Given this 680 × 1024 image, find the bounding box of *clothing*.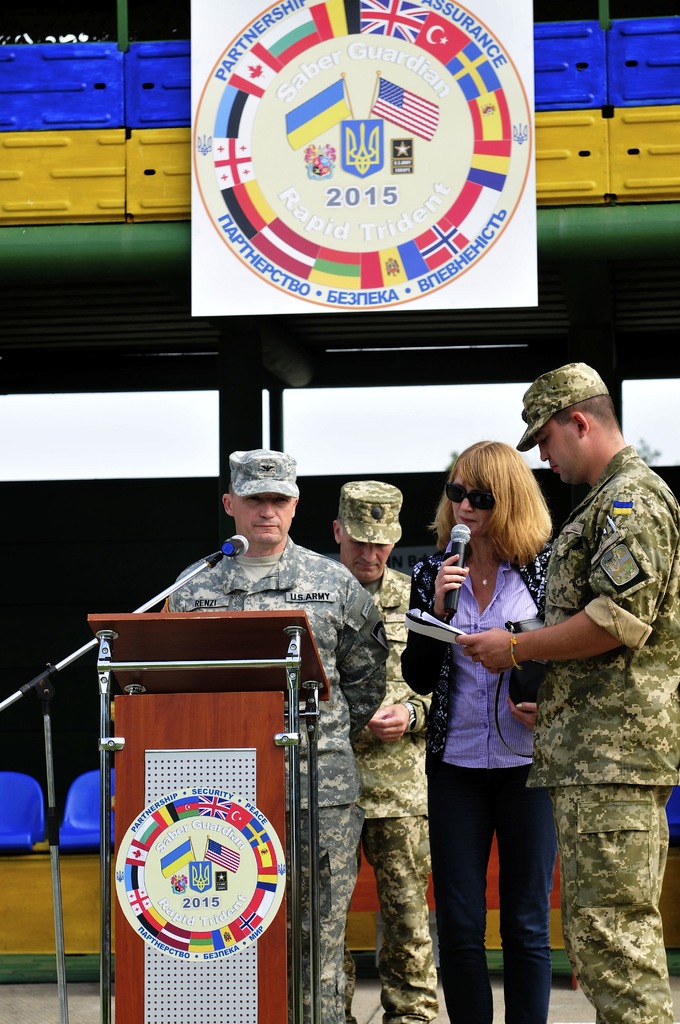
l=344, t=566, r=455, b=1021.
